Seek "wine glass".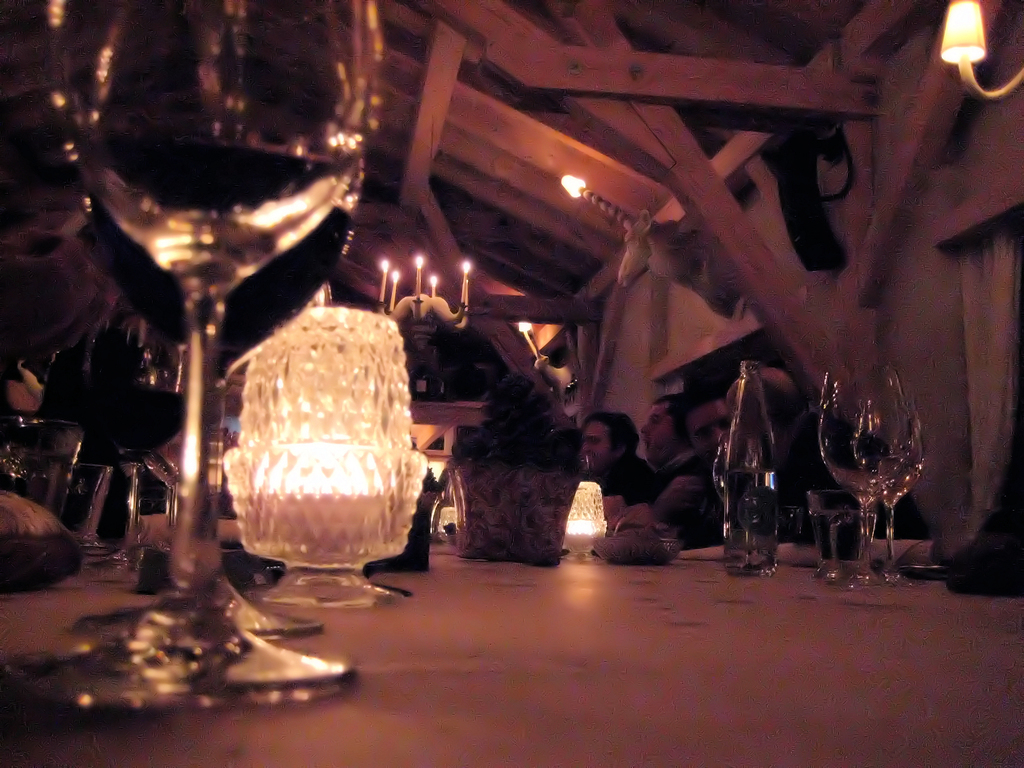
817/363/910/589.
